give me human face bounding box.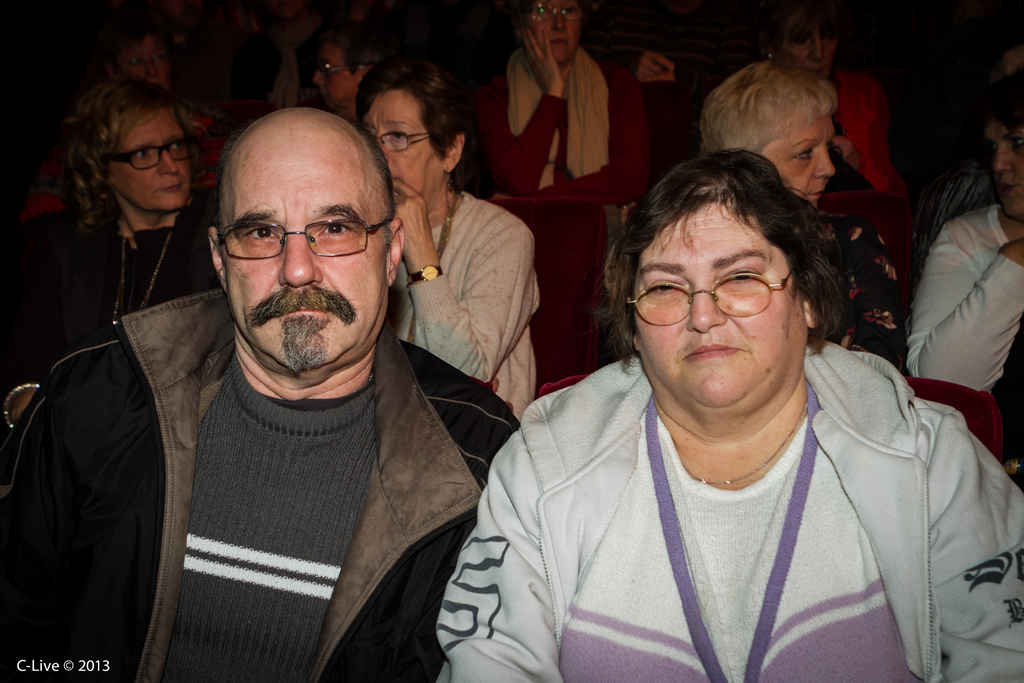
979,119,1023,221.
